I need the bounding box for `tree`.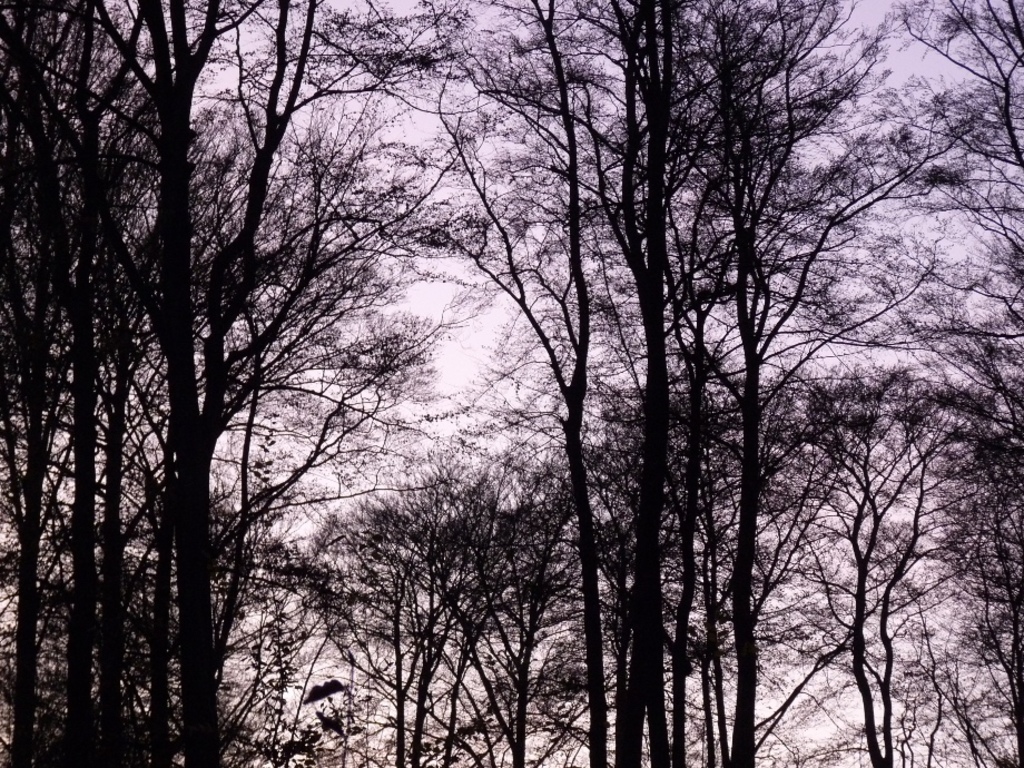
Here it is: (382, 488, 498, 767).
